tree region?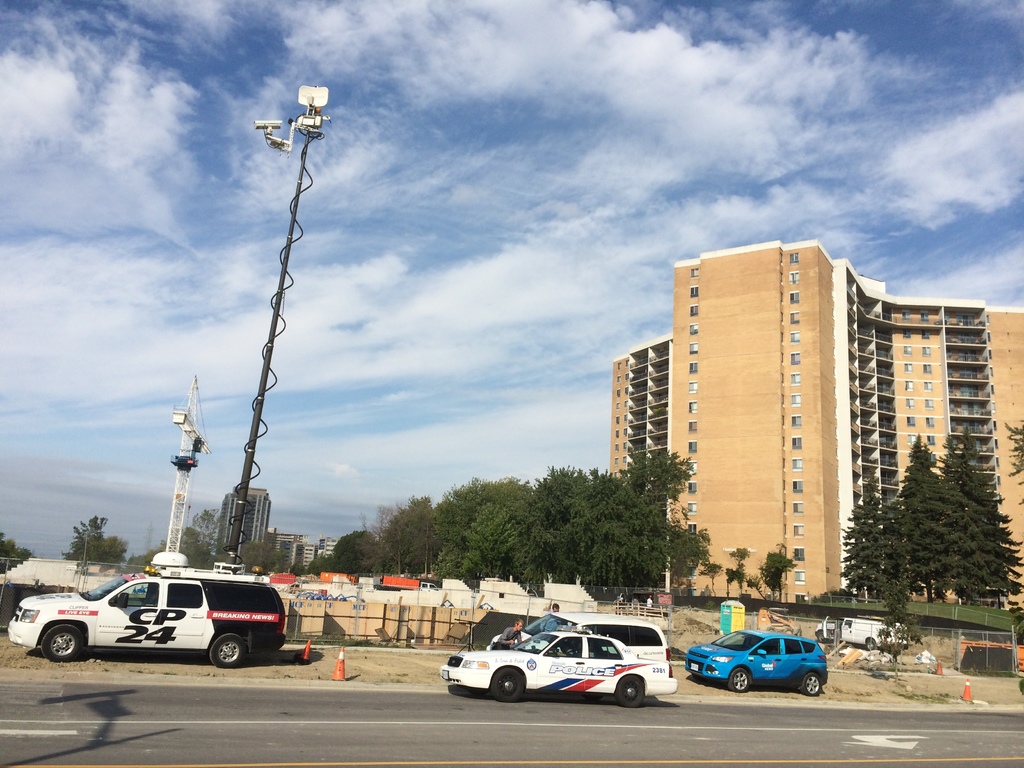
rect(837, 476, 908, 611)
